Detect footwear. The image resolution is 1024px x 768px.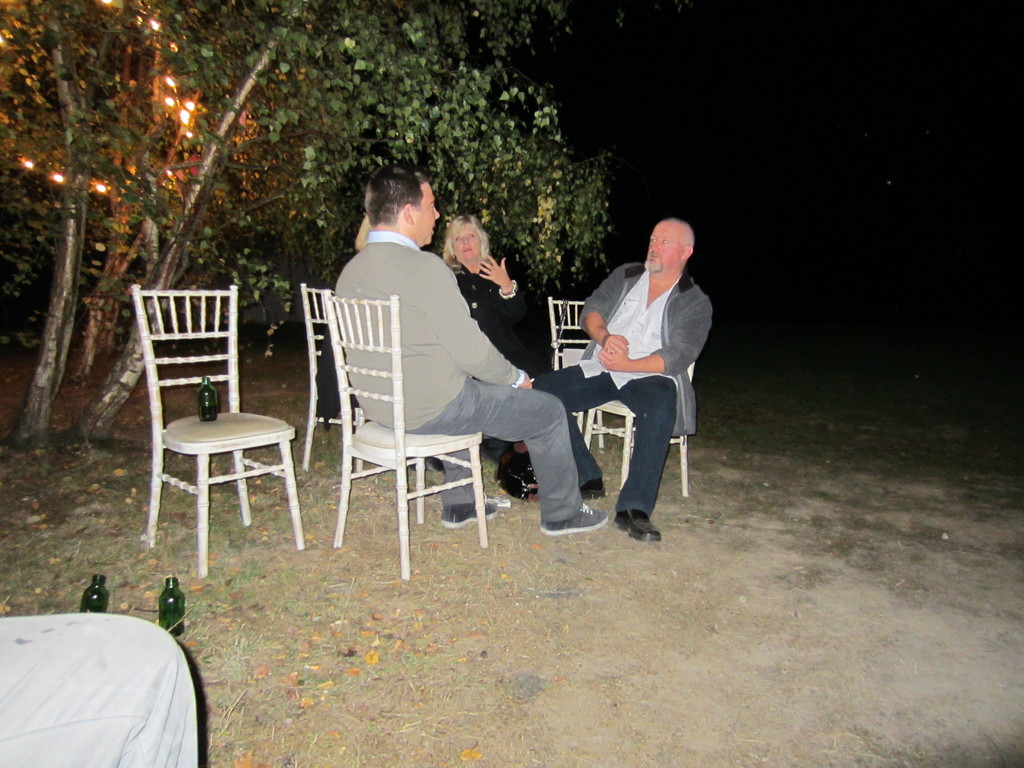
BBox(538, 503, 609, 532).
